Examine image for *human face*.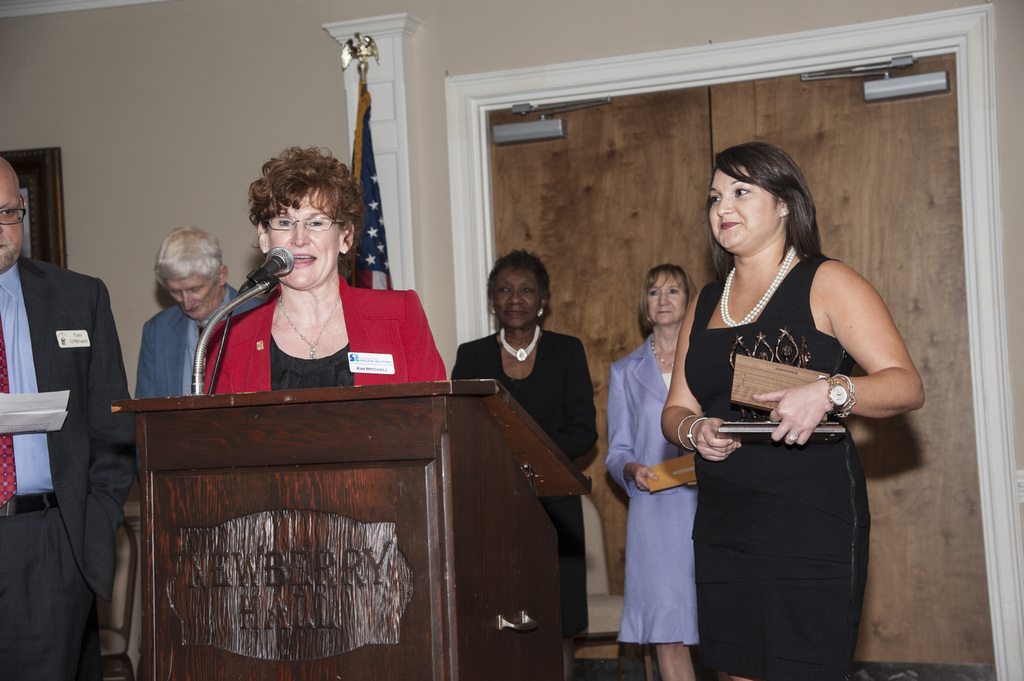
Examination result: [left=497, top=271, right=536, bottom=330].
